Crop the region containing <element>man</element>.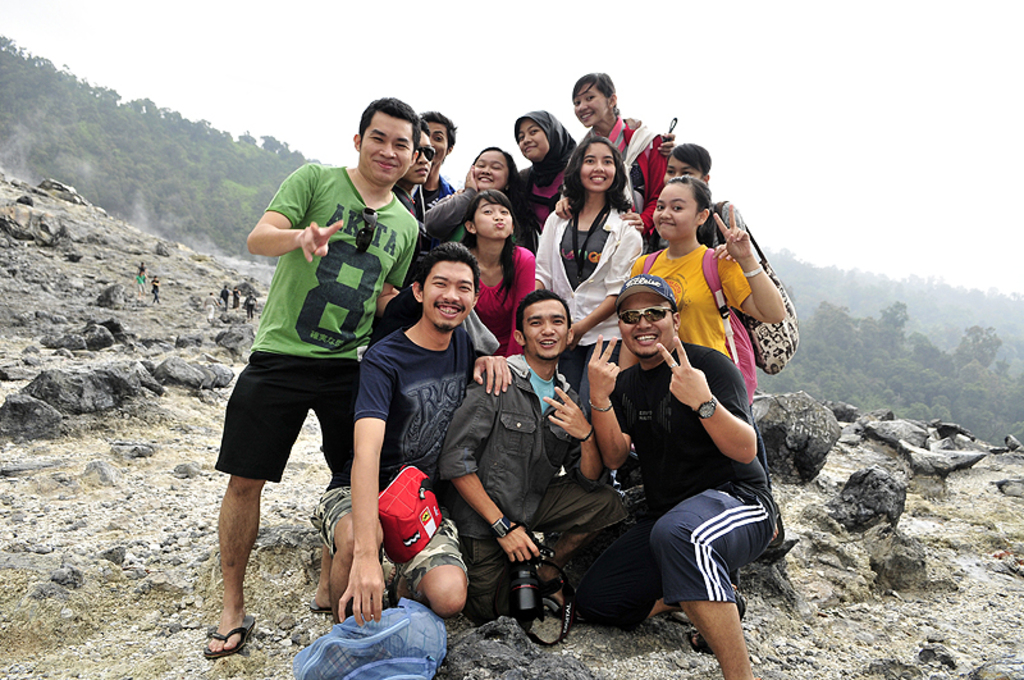
Crop region: 198:97:428:634.
